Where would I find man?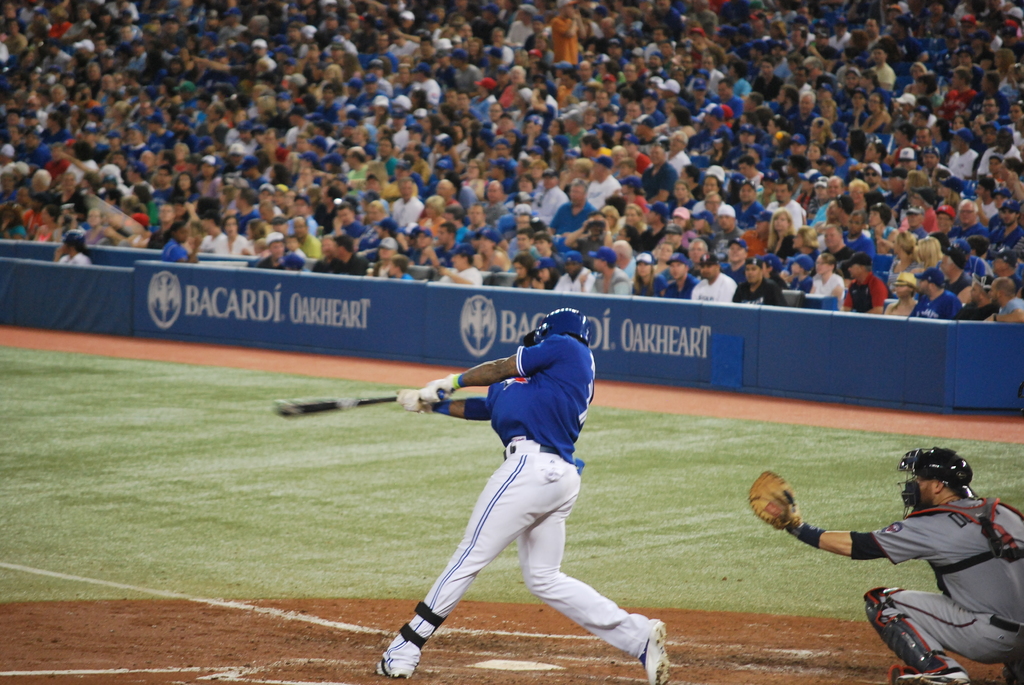
At [x1=793, y1=29, x2=819, y2=57].
